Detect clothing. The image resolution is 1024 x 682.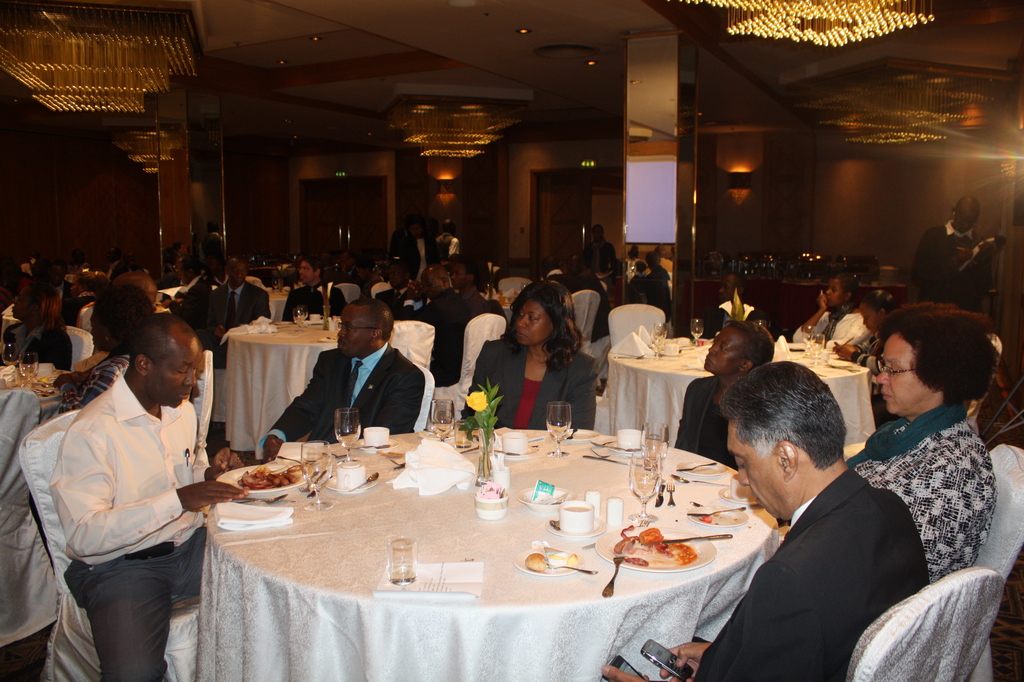
(left=691, top=469, right=936, bottom=681).
